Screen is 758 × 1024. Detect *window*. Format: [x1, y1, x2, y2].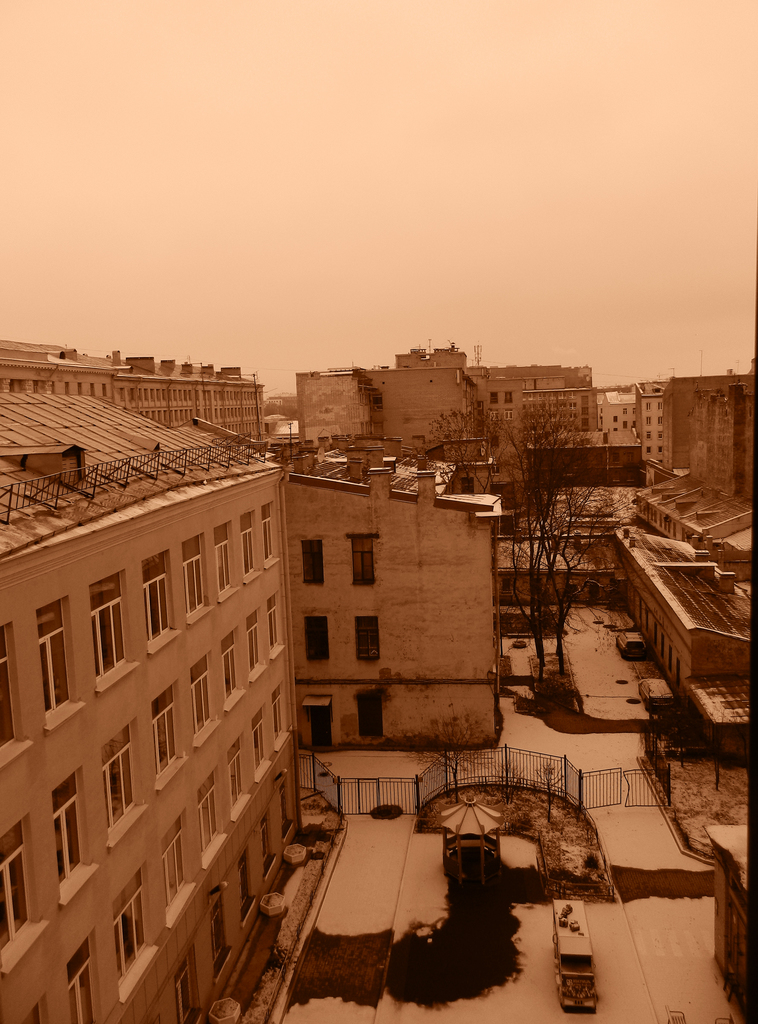
[490, 390, 496, 404].
